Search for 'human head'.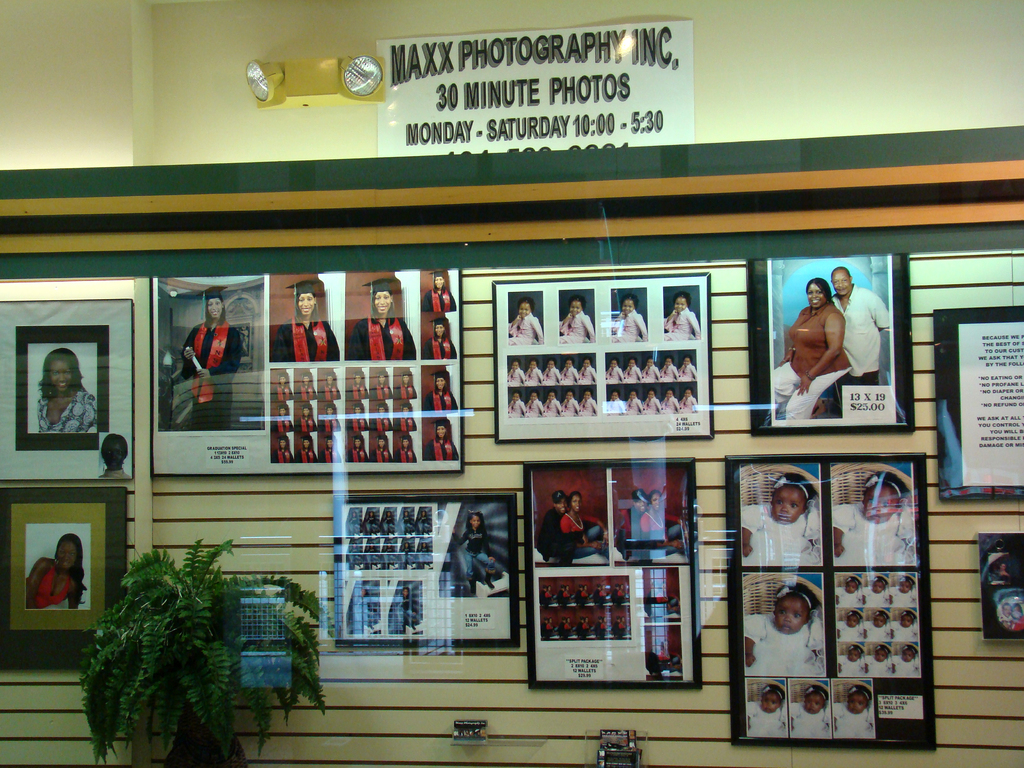
Found at [left=759, top=682, right=783, bottom=714].
